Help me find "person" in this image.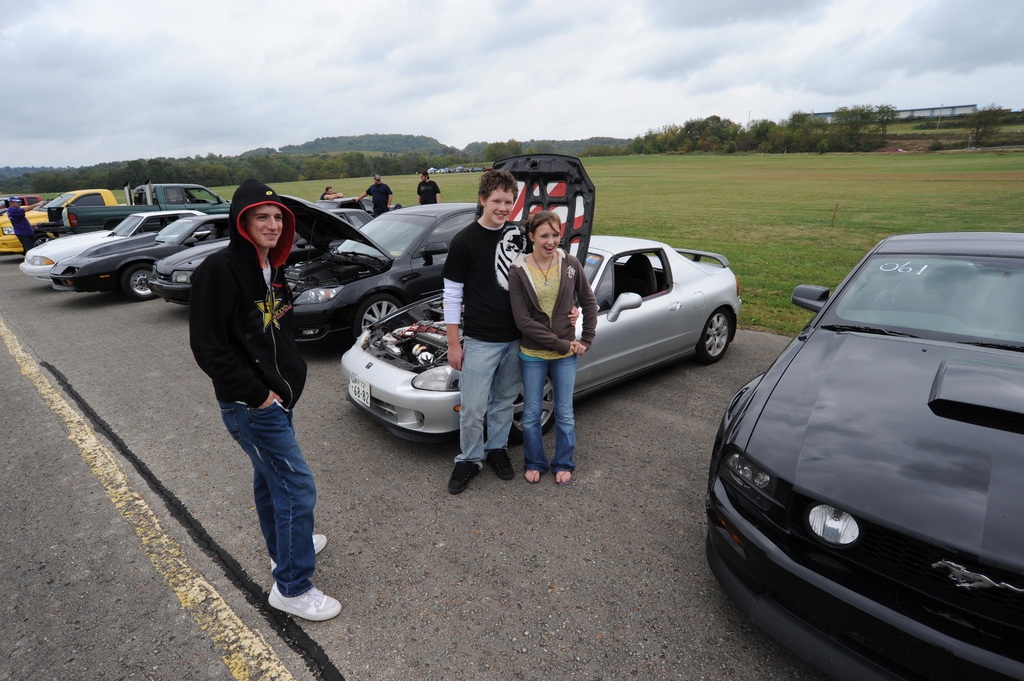
Found it: left=358, top=174, right=390, bottom=224.
